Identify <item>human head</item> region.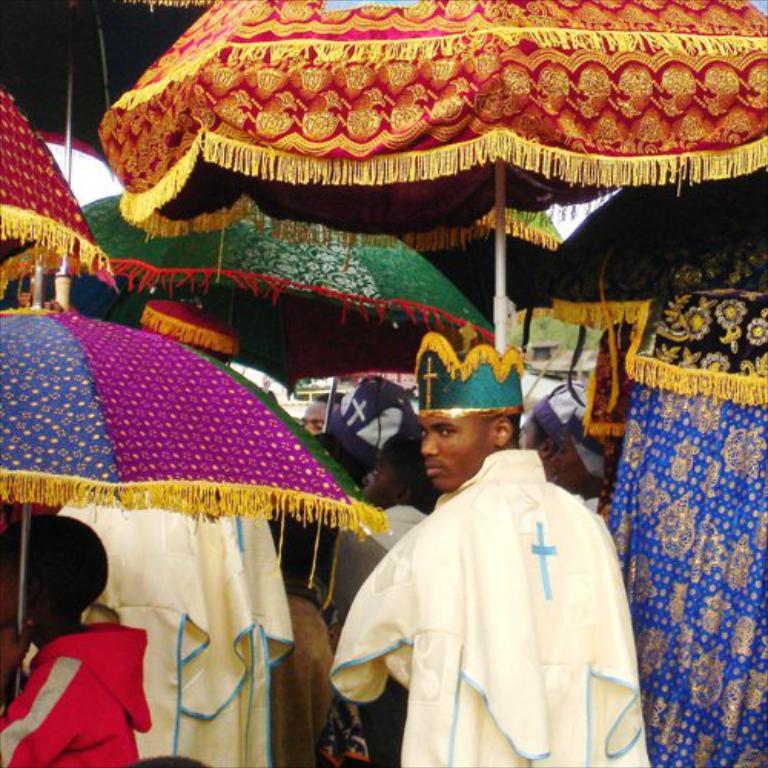
Region: box=[410, 396, 513, 498].
